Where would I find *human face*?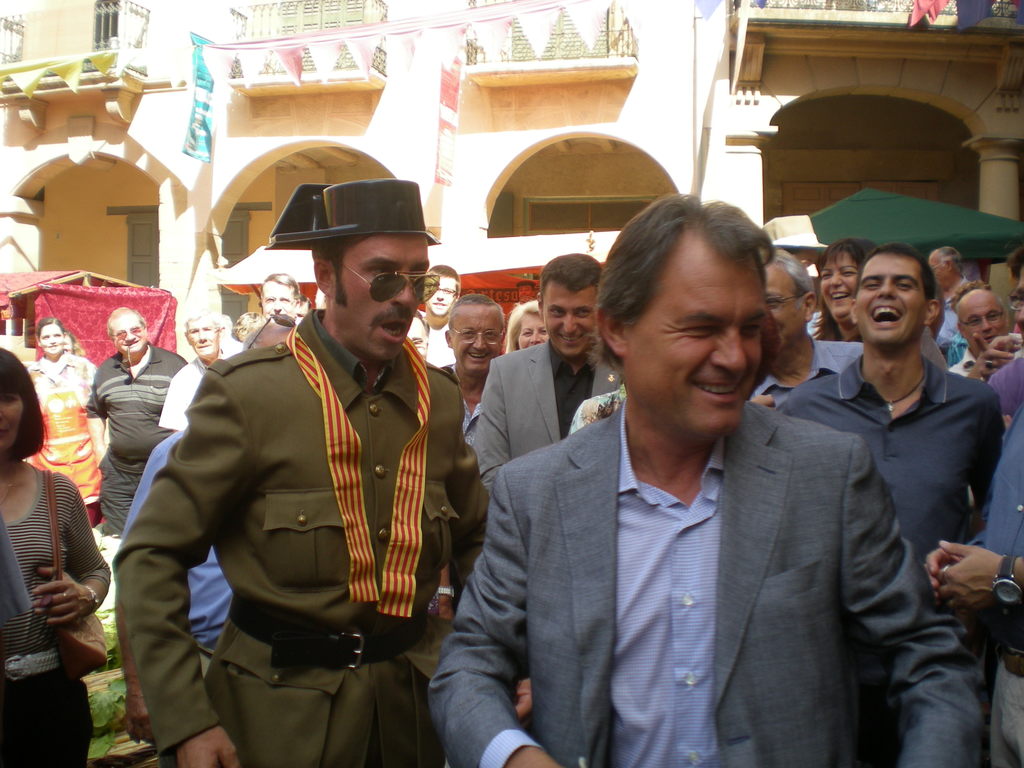
At <box>0,388,17,448</box>.
